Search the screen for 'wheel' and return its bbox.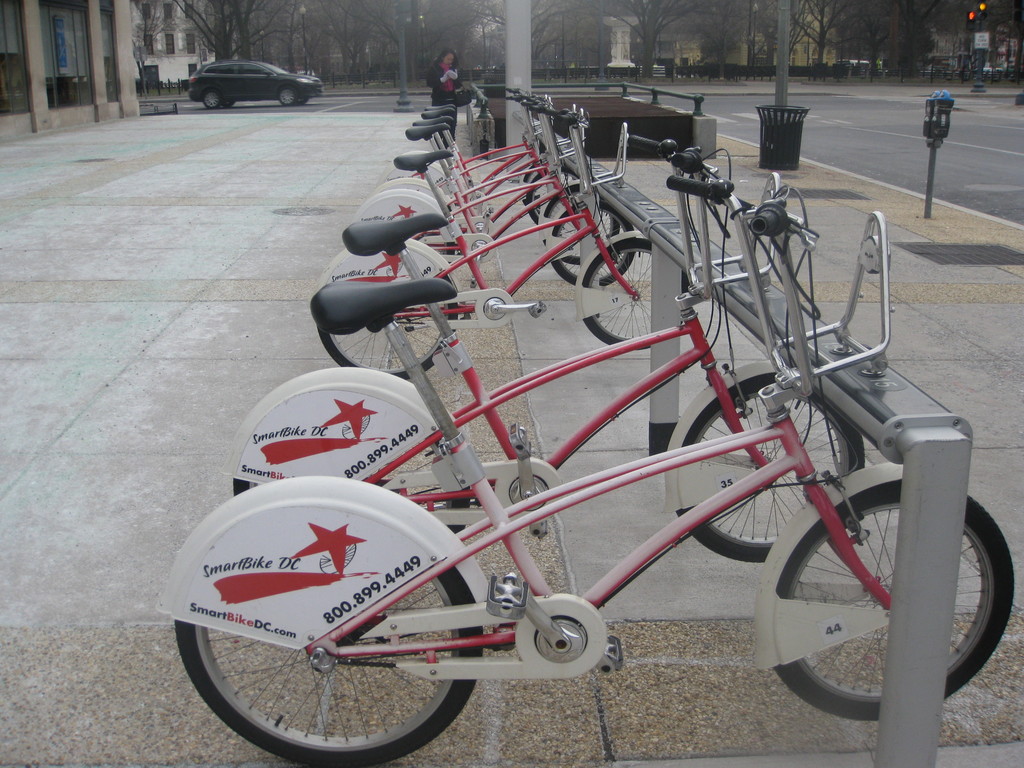
Found: select_region(175, 563, 483, 767).
